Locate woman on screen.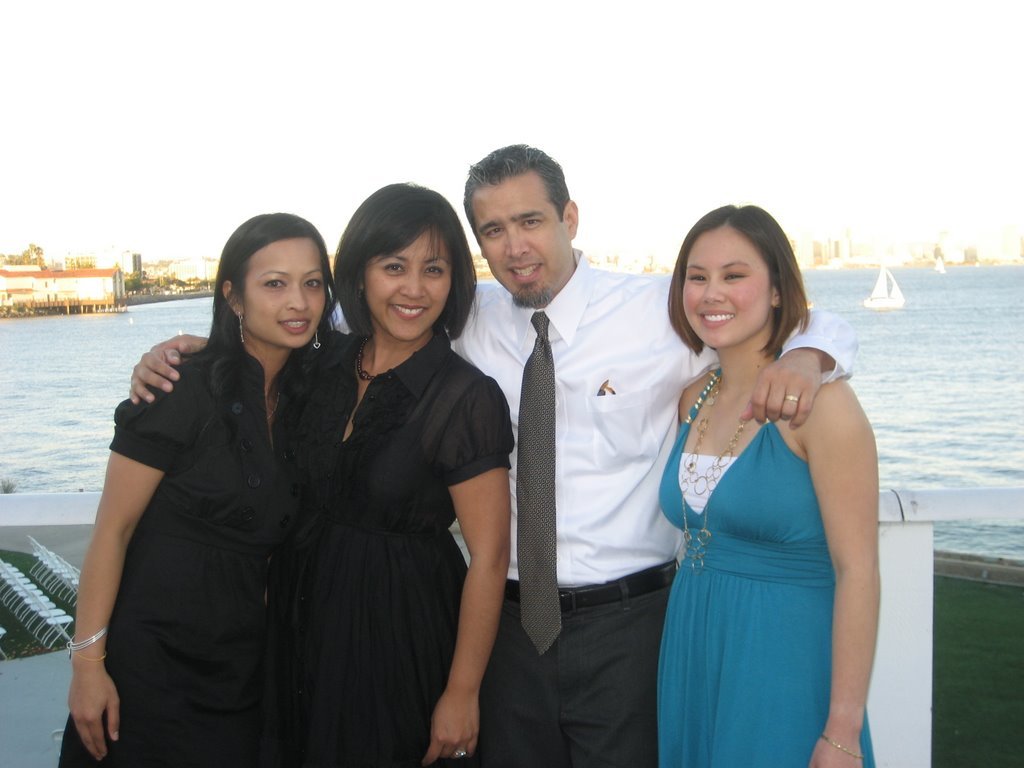
On screen at [left=60, top=210, right=334, bottom=767].
